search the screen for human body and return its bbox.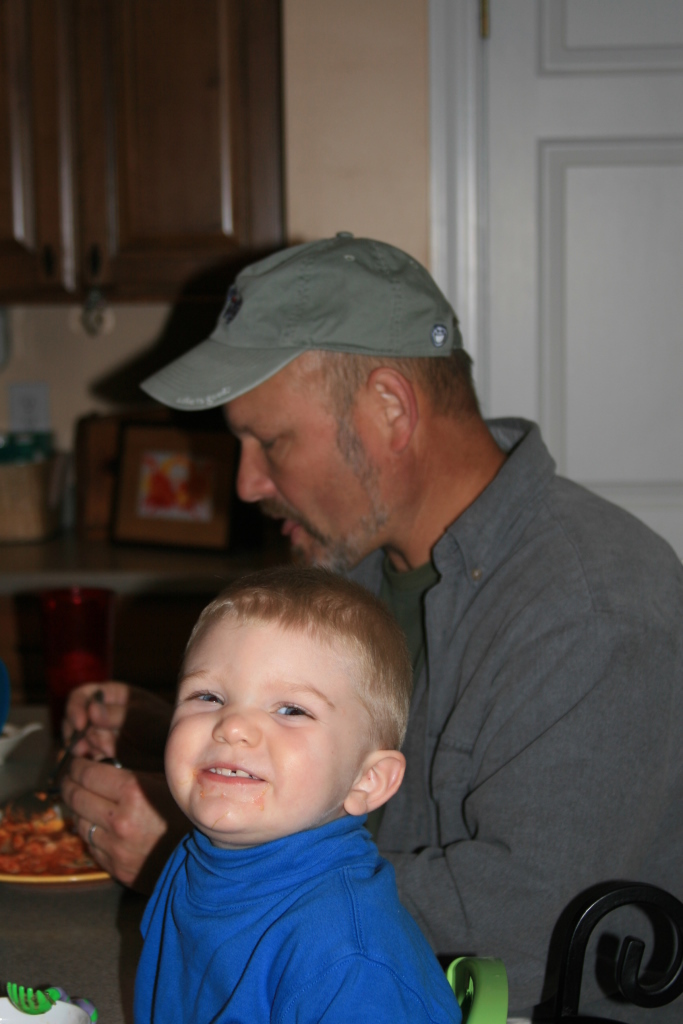
Found: <region>131, 555, 454, 1023</region>.
